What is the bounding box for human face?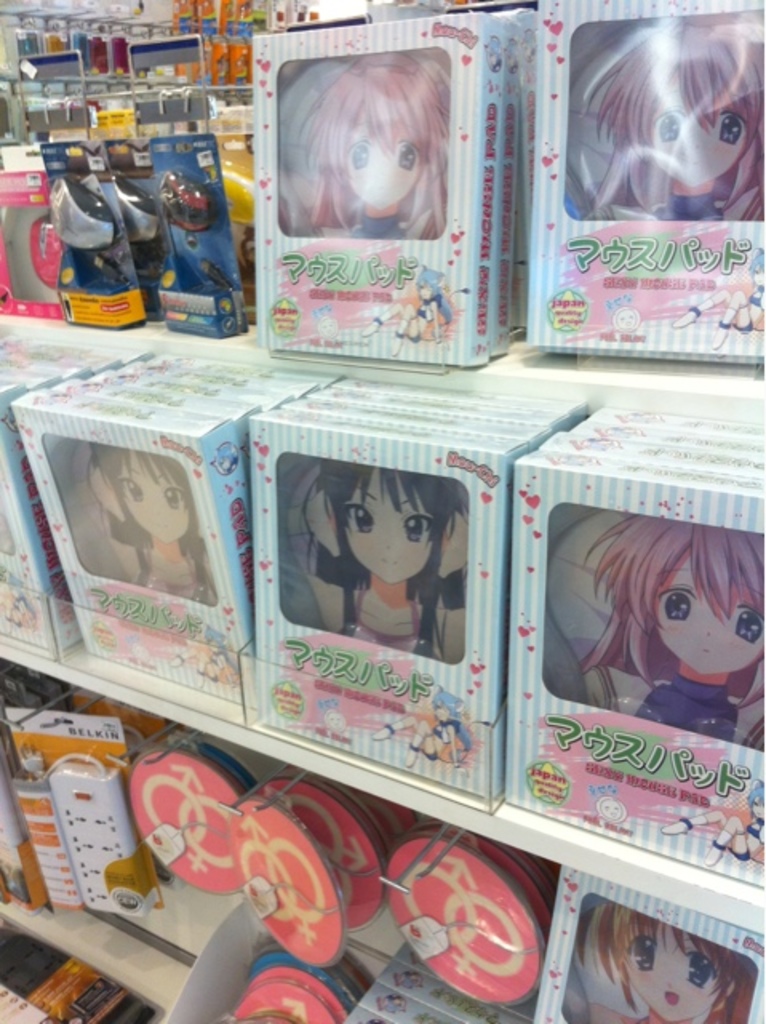
bbox(115, 448, 190, 546).
